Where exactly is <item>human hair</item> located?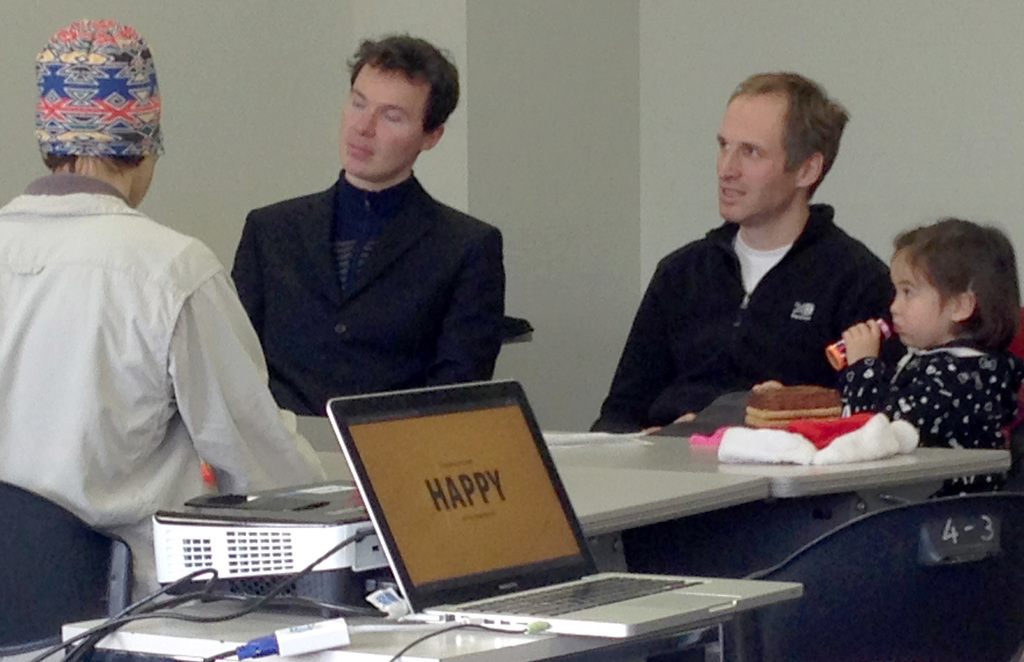
Its bounding box is 344, 26, 463, 161.
